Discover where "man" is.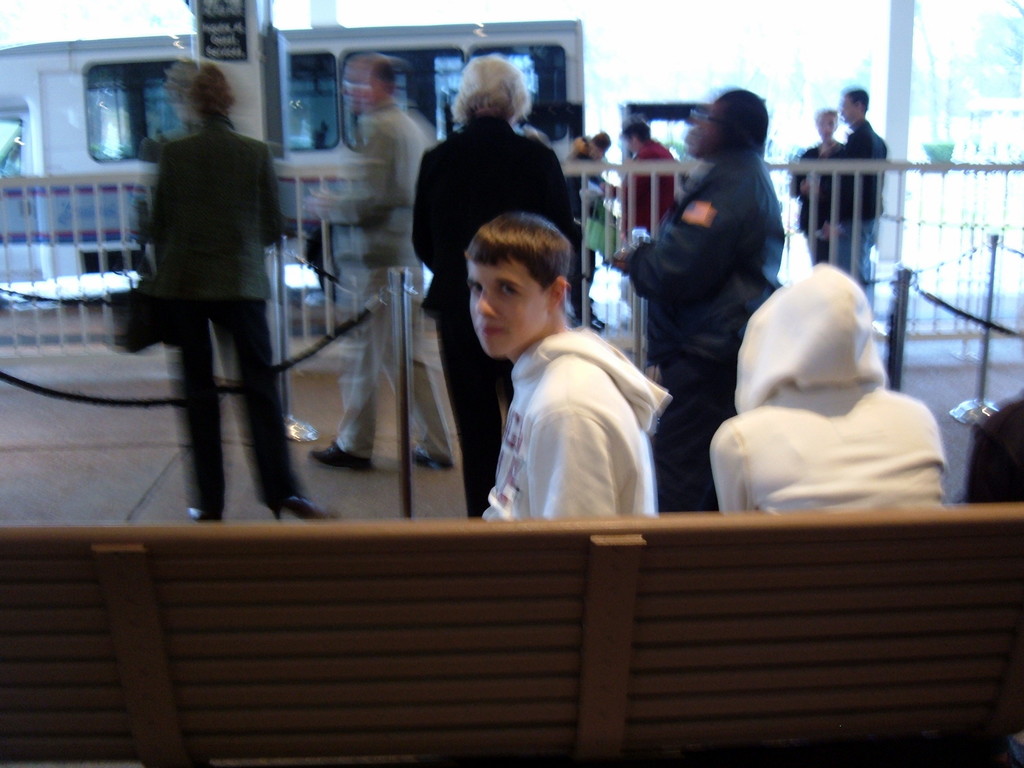
Discovered at detection(305, 57, 472, 470).
